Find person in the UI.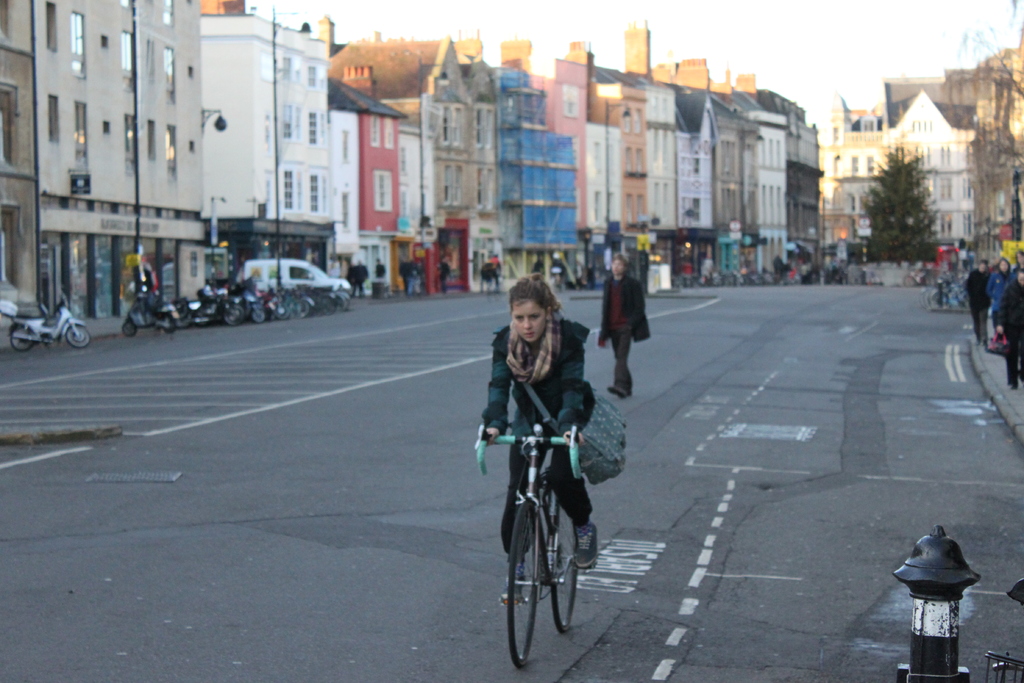
UI element at {"left": 478, "top": 275, "right": 603, "bottom": 608}.
